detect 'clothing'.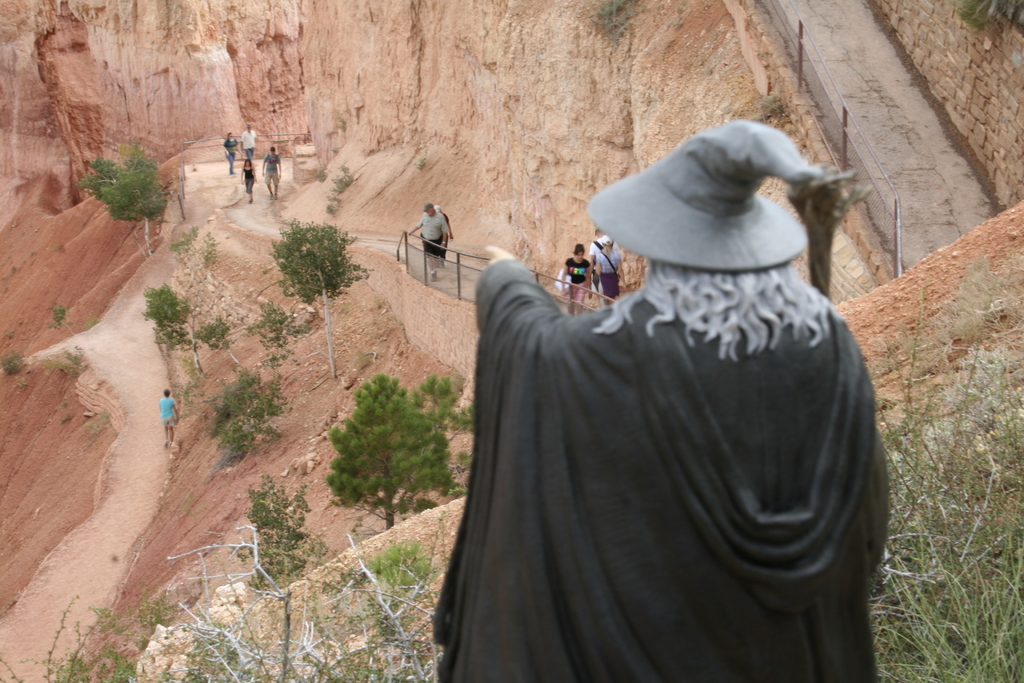
Detected at box=[157, 397, 181, 429].
